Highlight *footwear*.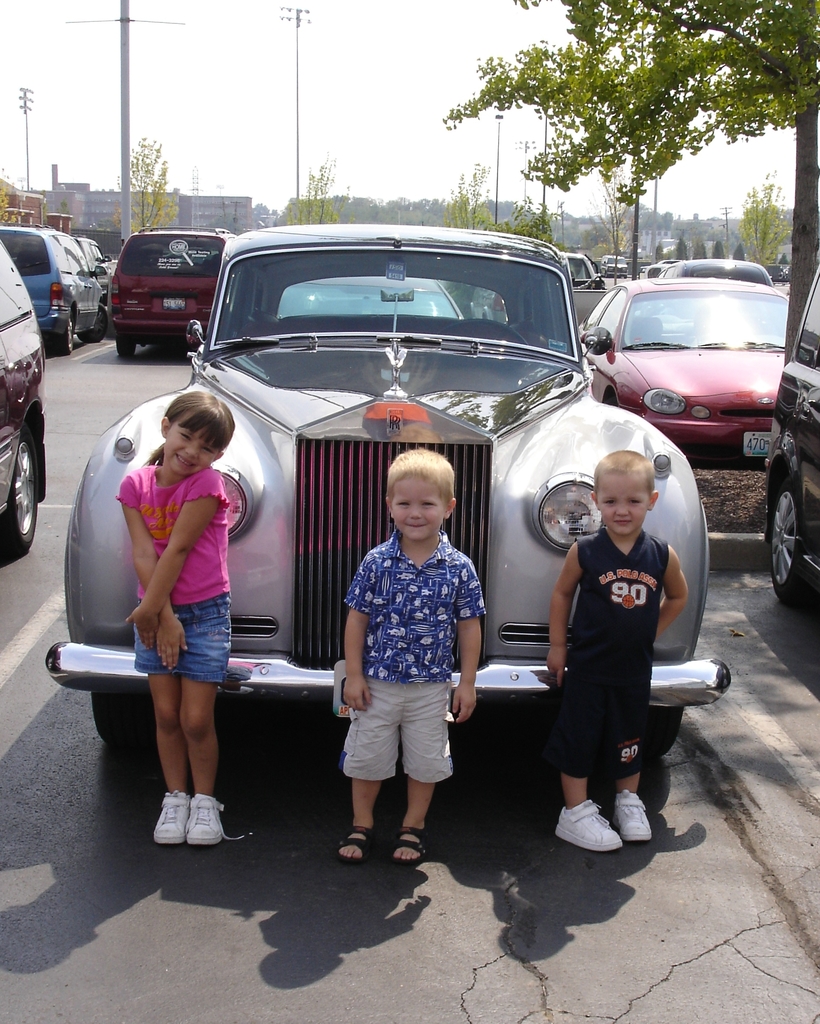
Highlighted region: Rect(554, 799, 624, 855).
